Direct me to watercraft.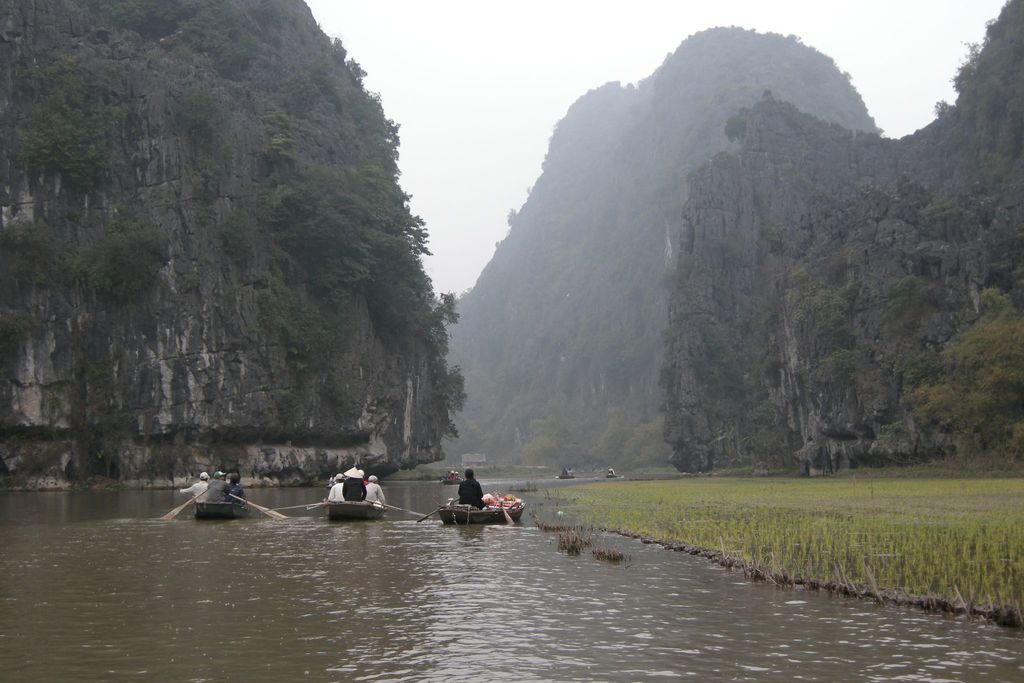
Direction: select_region(439, 506, 524, 522).
